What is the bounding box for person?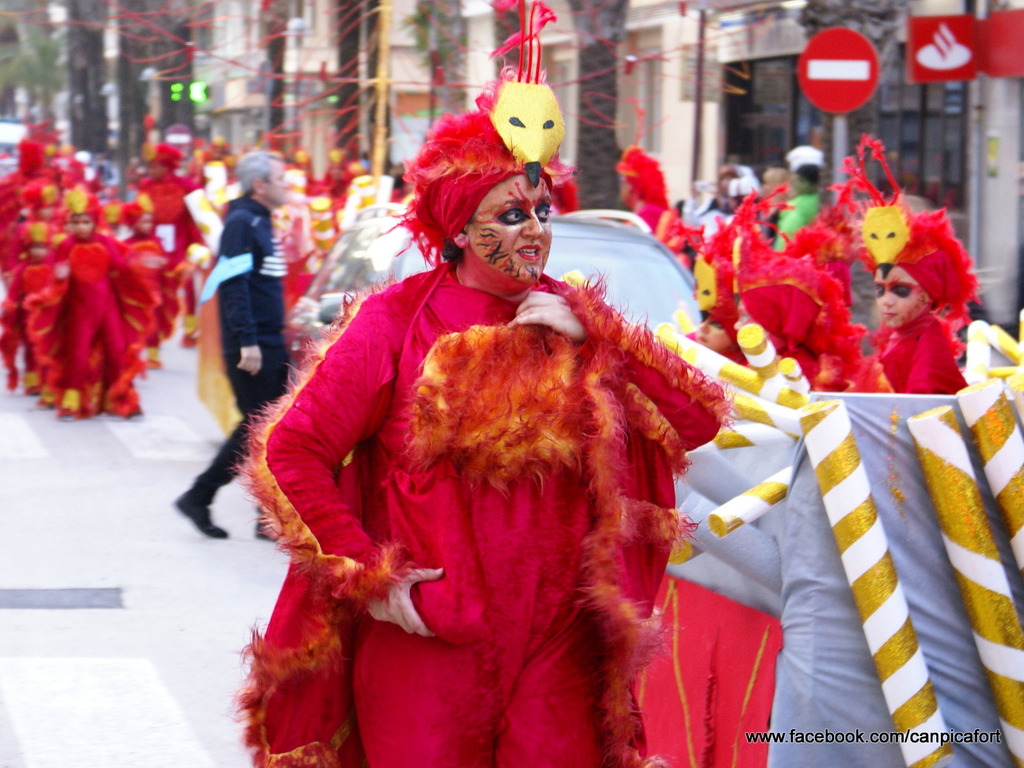
Rect(618, 138, 689, 264).
